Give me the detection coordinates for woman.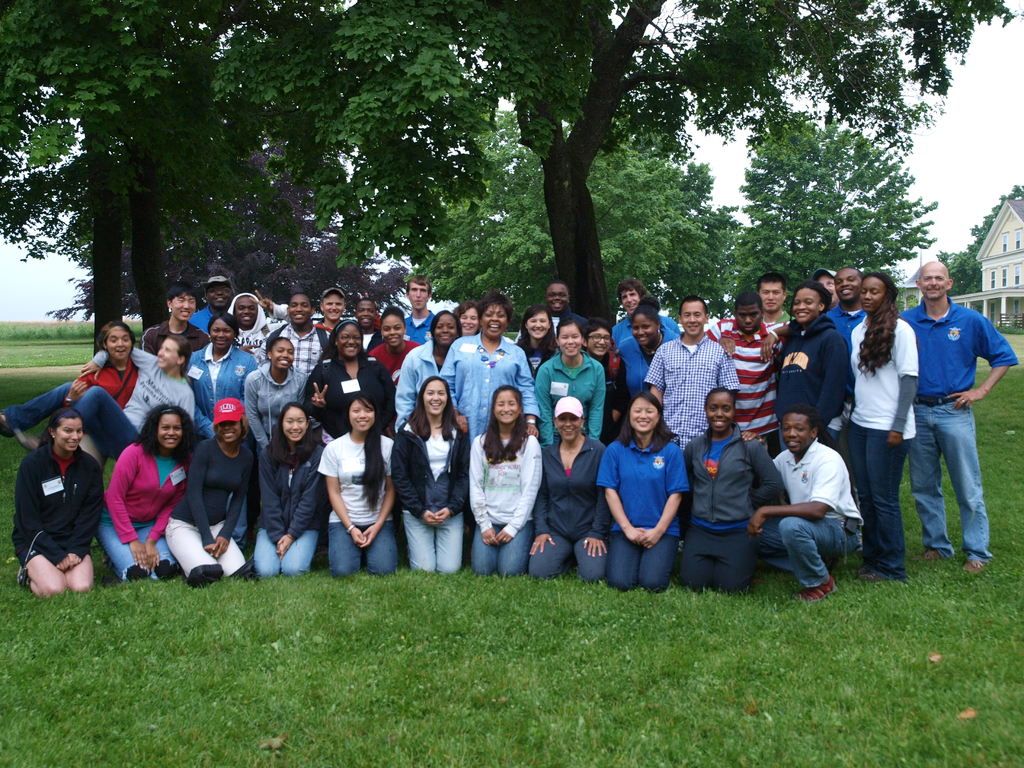
[x1=13, y1=404, x2=95, y2=600].
